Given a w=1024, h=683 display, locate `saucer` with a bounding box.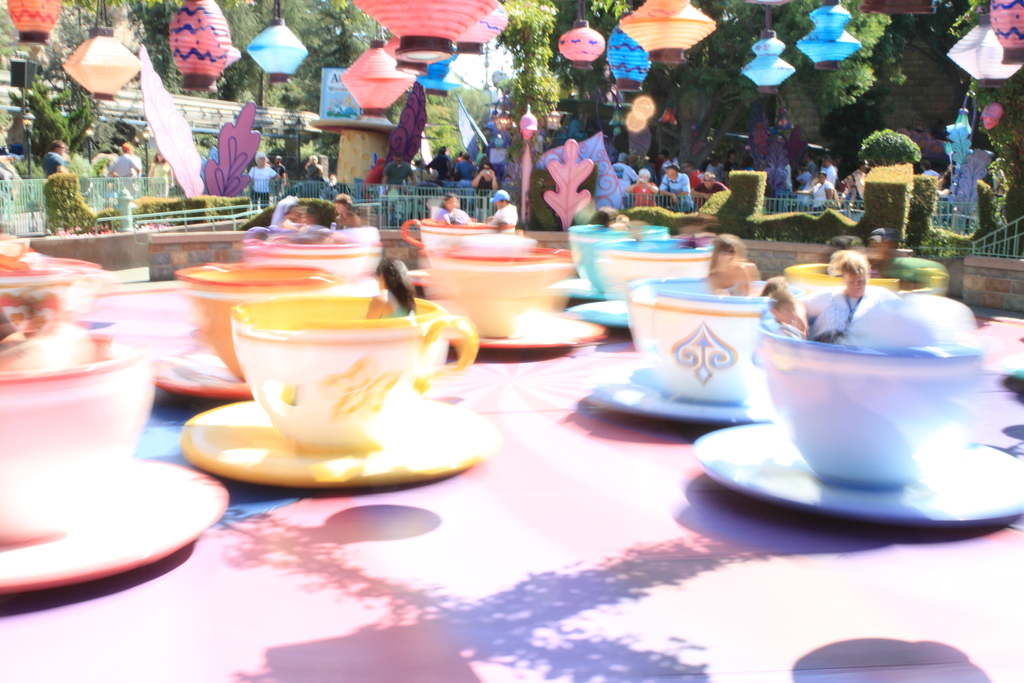
Located: locate(571, 293, 633, 329).
